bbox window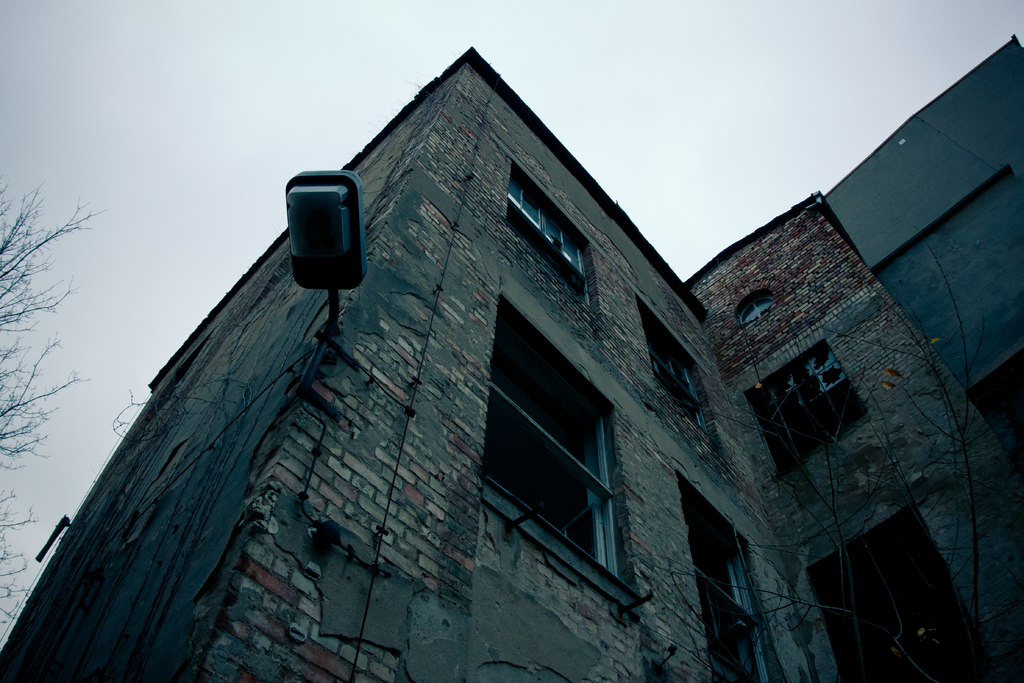
pyautogui.locateOnScreen(804, 508, 993, 682)
